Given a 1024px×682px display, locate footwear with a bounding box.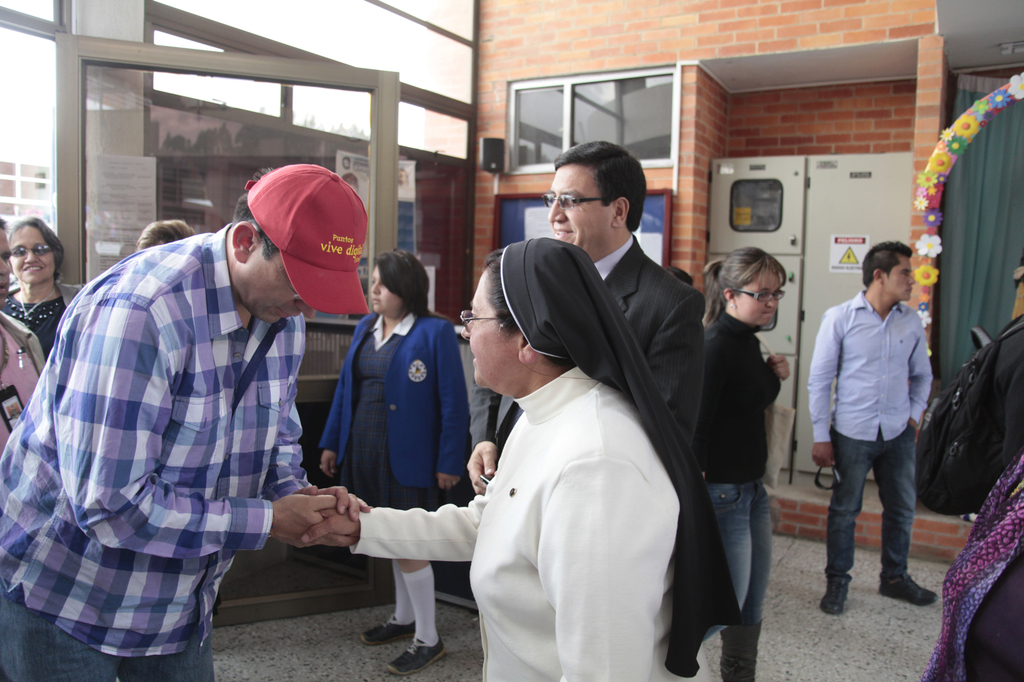
Located: detection(384, 633, 446, 679).
